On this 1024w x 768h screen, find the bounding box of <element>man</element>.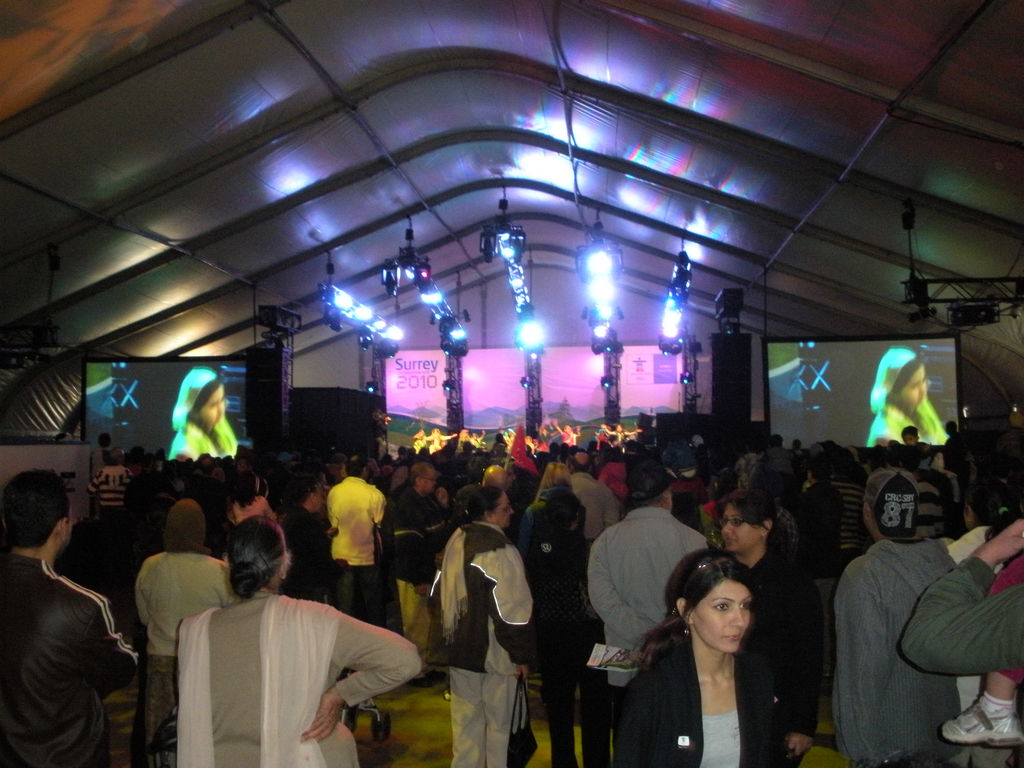
Bounding box: bbox=[268, 475, 334, 620].
